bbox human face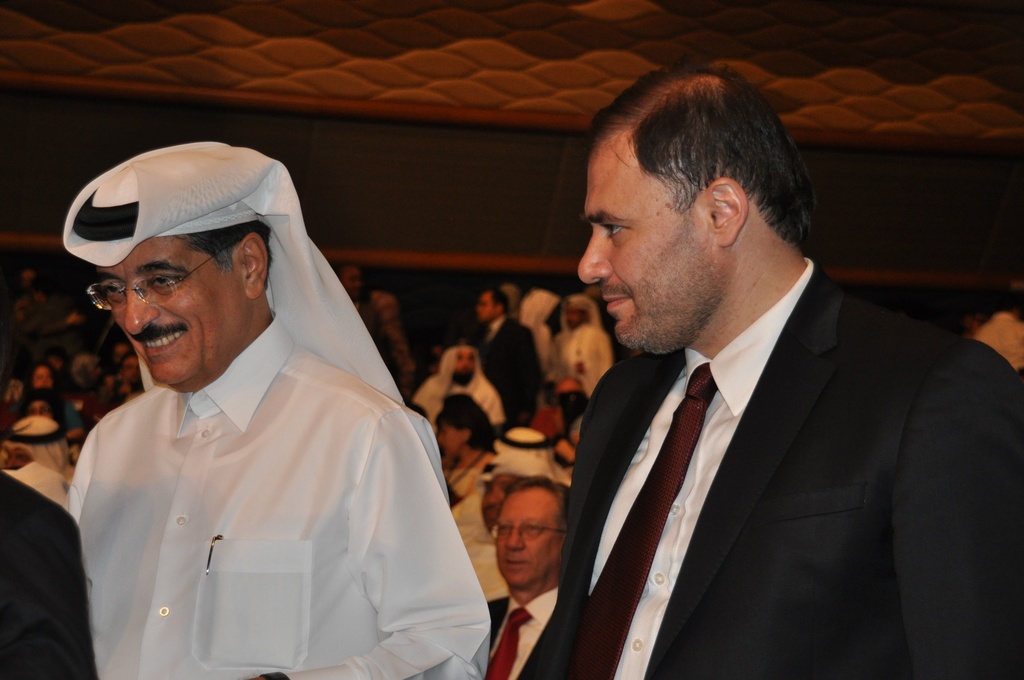
[101, 232, 248, 385]
